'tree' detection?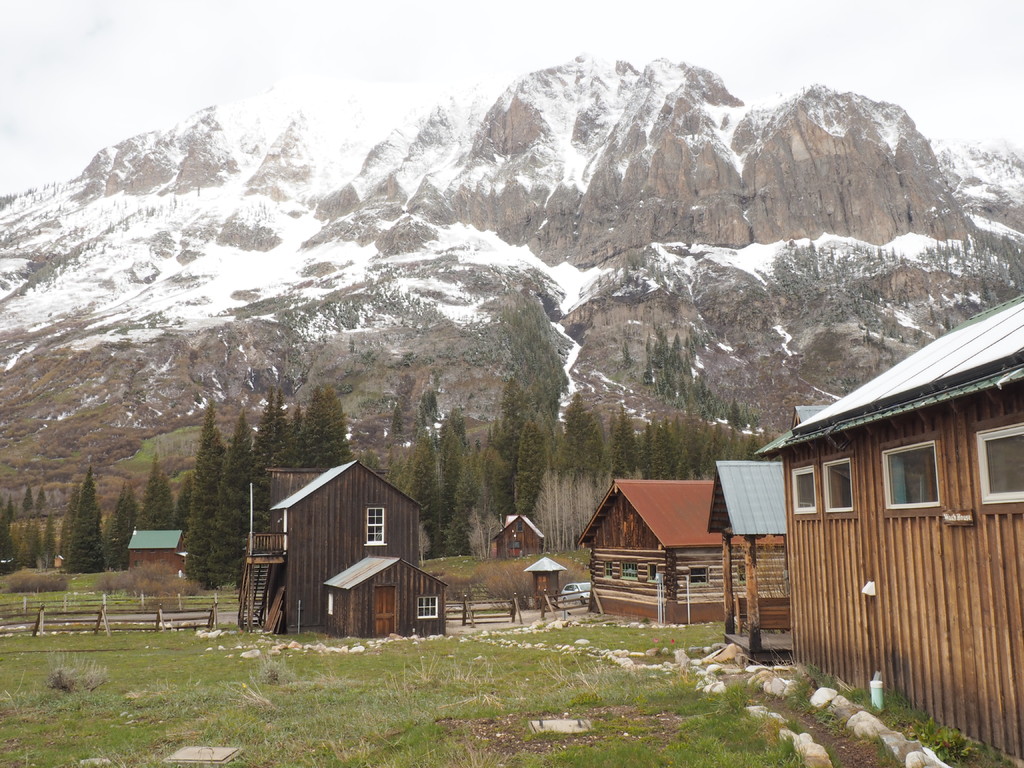
70:474:103:573
